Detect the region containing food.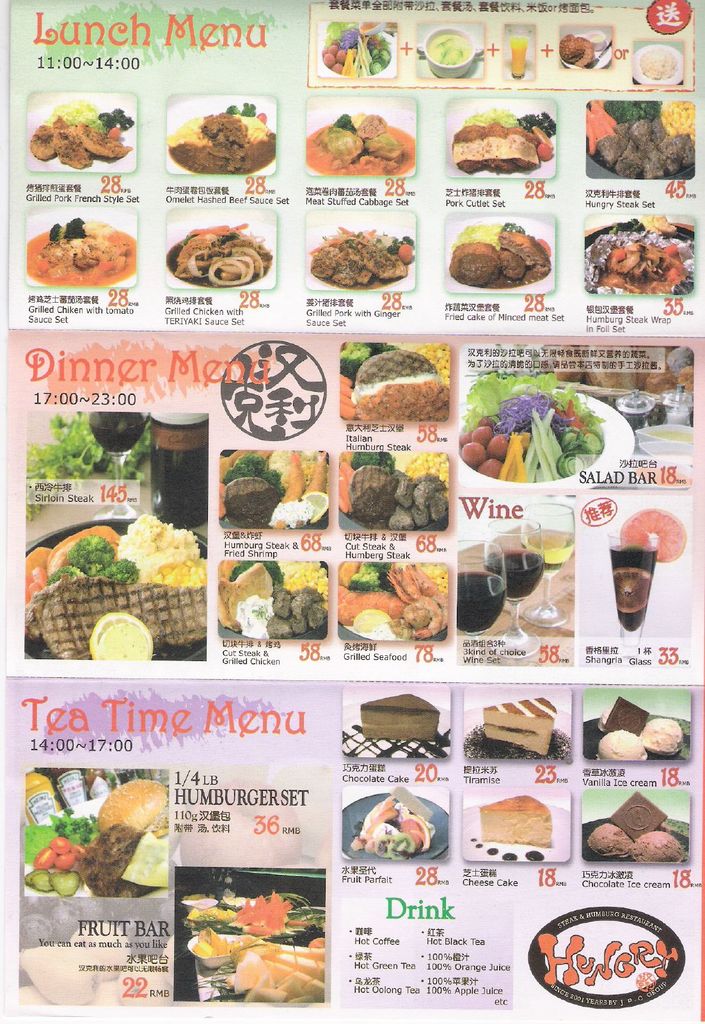
Rect(478, 792, 555, 850).
